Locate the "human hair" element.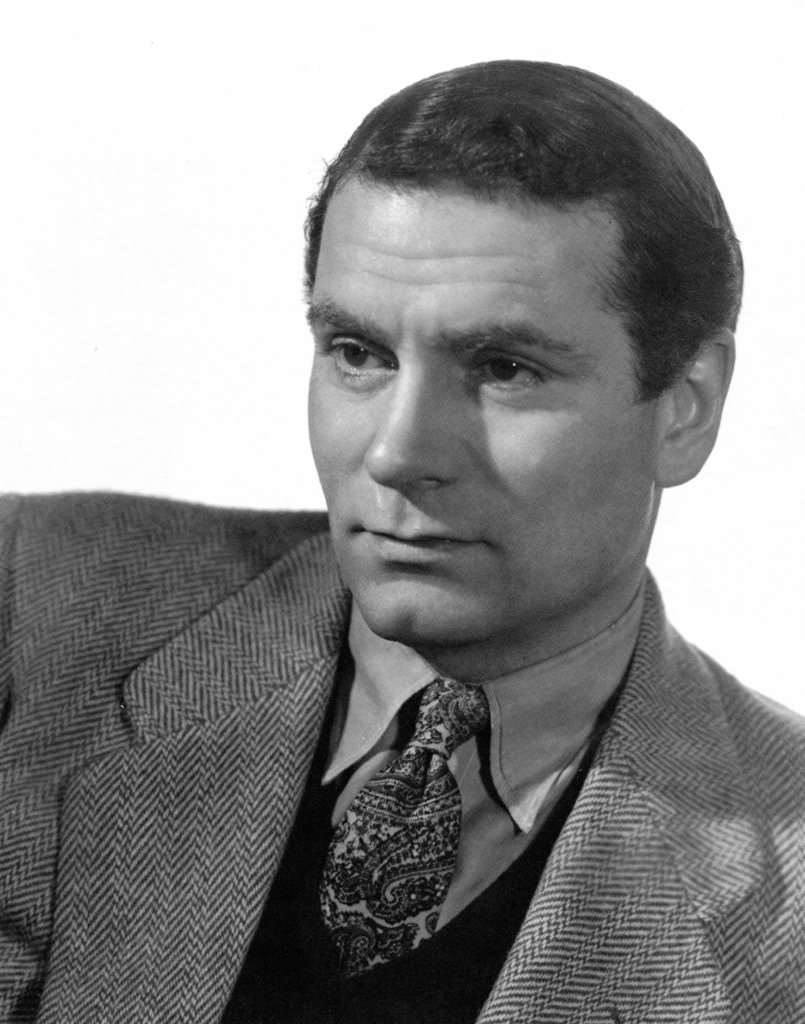
Element bbox: bbox=(294, 56, 736, 394).
